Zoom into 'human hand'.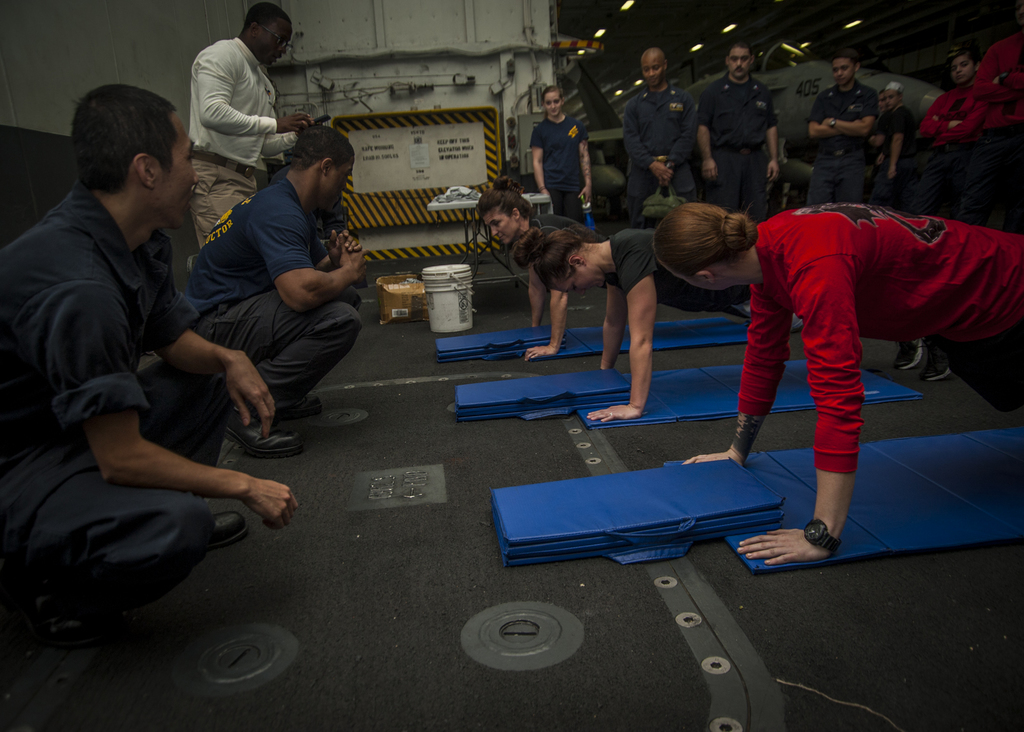
Zoom target: (338,231,365,285).
